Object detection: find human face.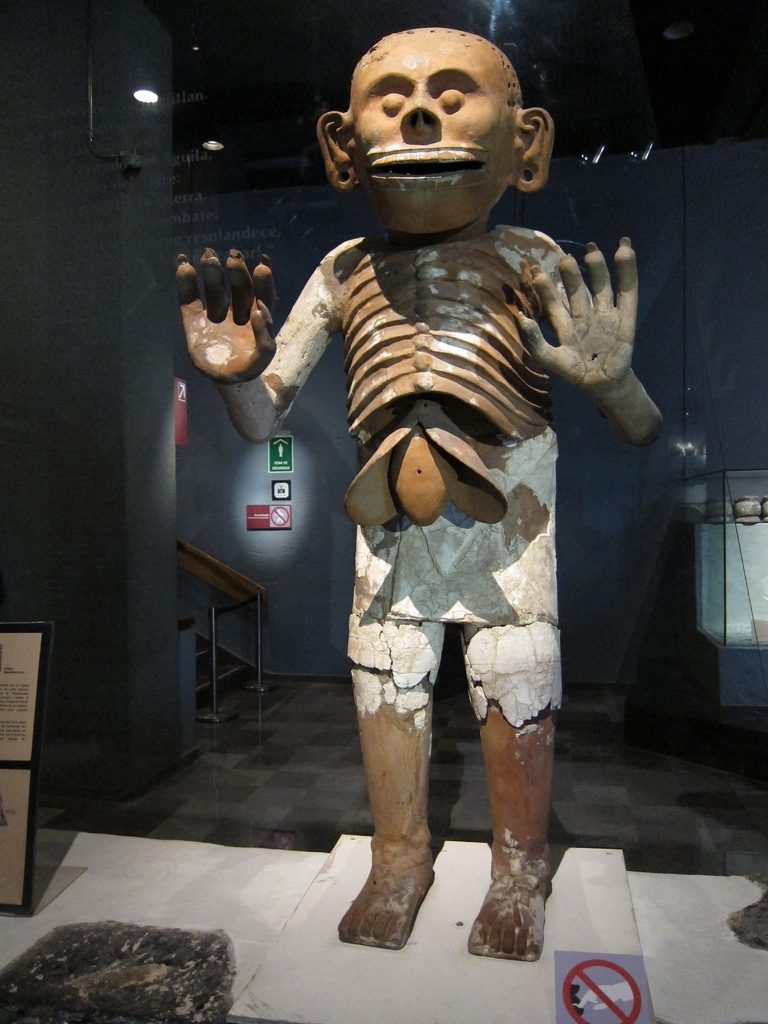
bbox(354, 46, 516, 232).
